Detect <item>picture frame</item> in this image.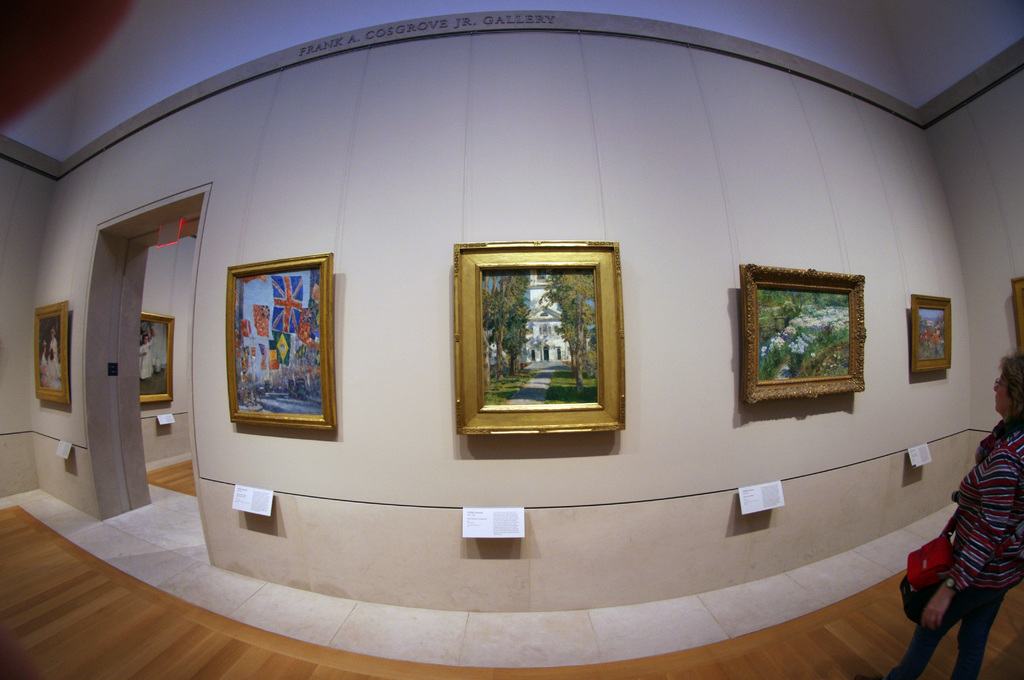
Detection: [908,291,957,376].
